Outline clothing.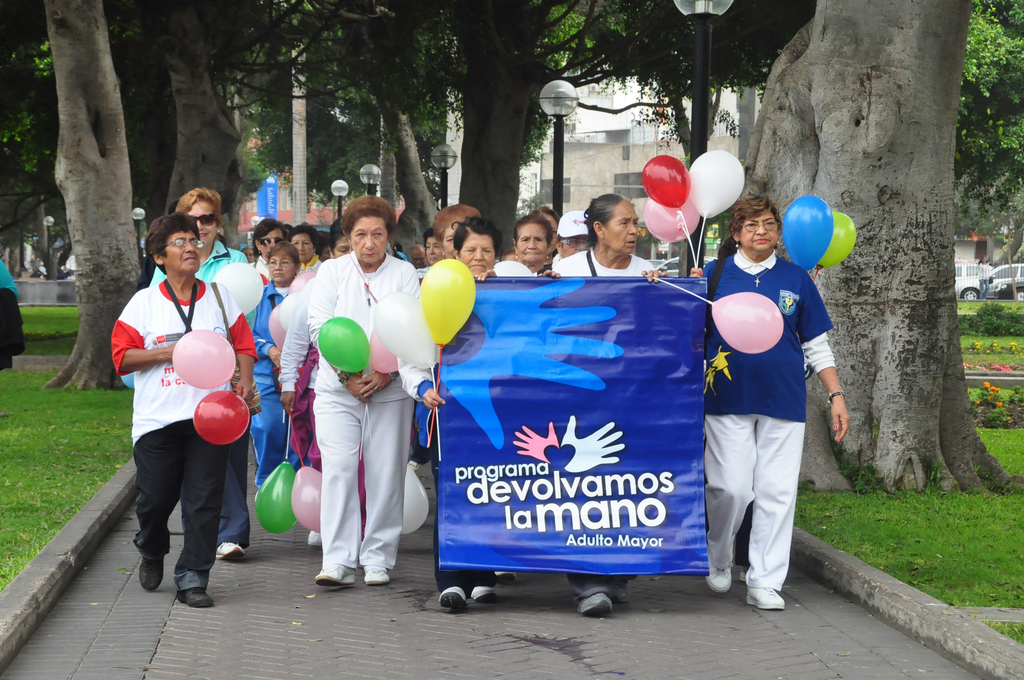
Outline: l=0, t=259, r=32, b=370.
